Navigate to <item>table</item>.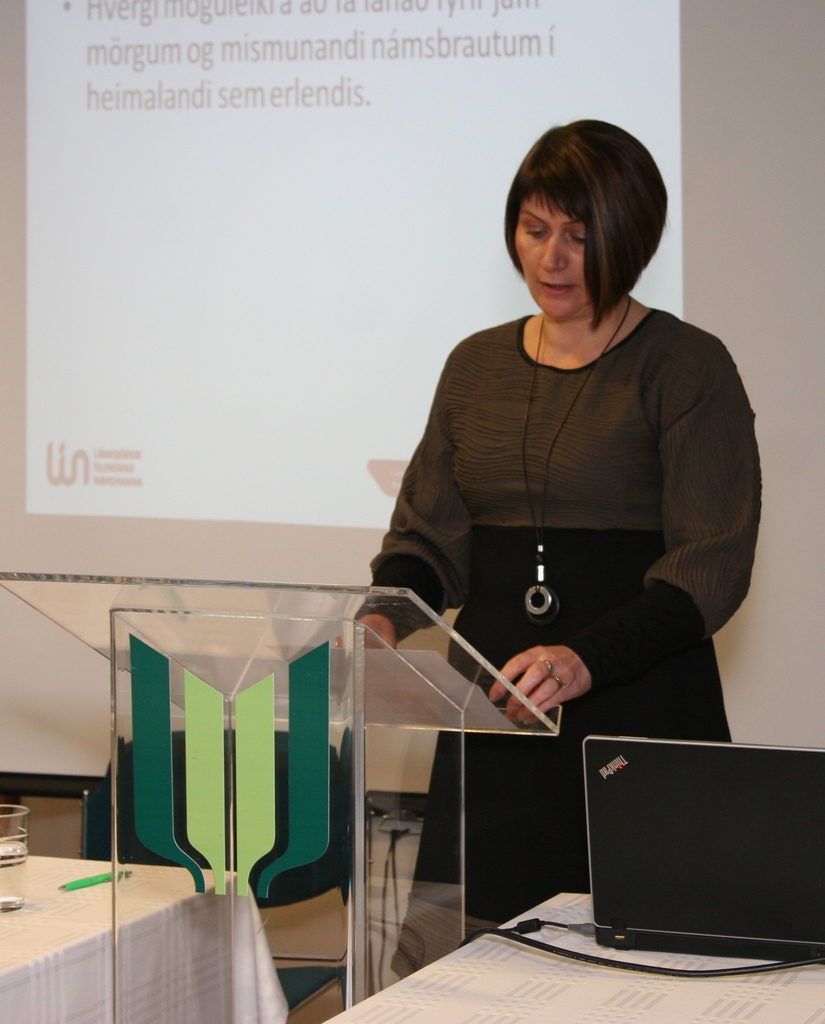
Navigation target: (x1=323, y1=888, x2=824, y2=1023).
